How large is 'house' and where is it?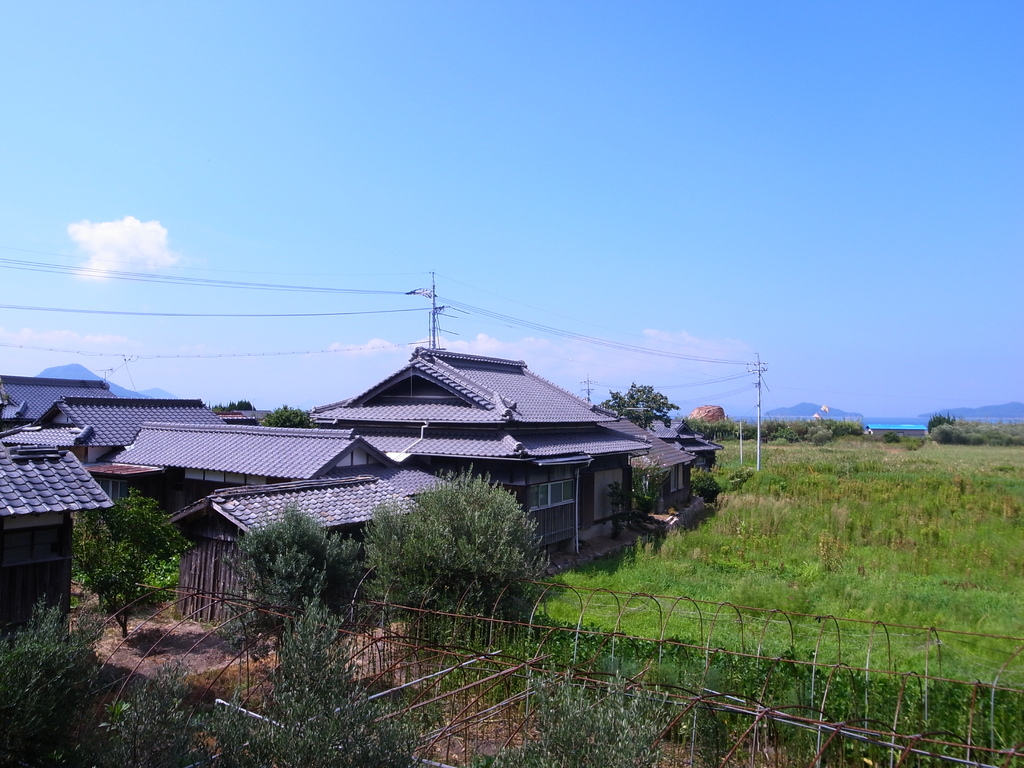
Bounding box: x1=355, y1=354, x2=572, y2=564.
